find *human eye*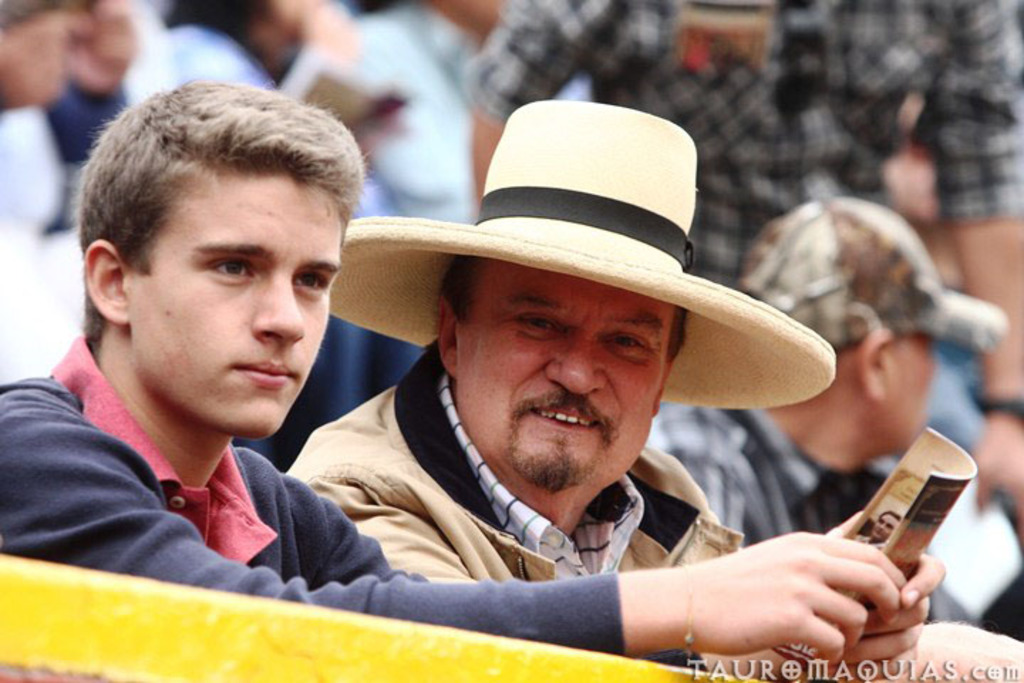
<region>205, 253, 255, 287</region>
